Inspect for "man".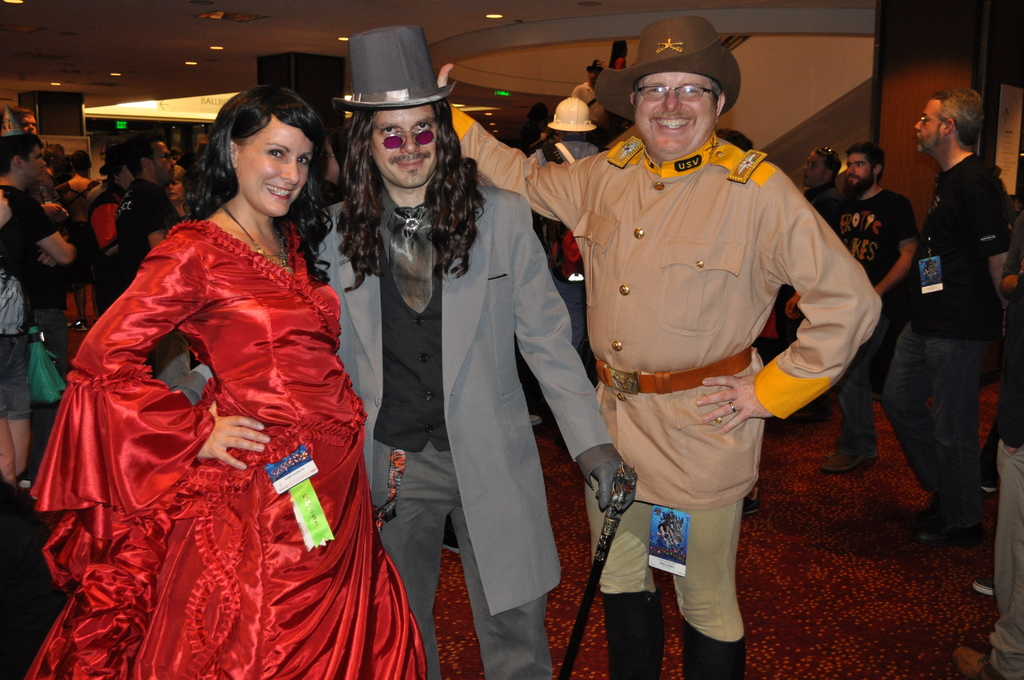
Inspection: (x1=438, y1=14, x2=886, y2=679).
